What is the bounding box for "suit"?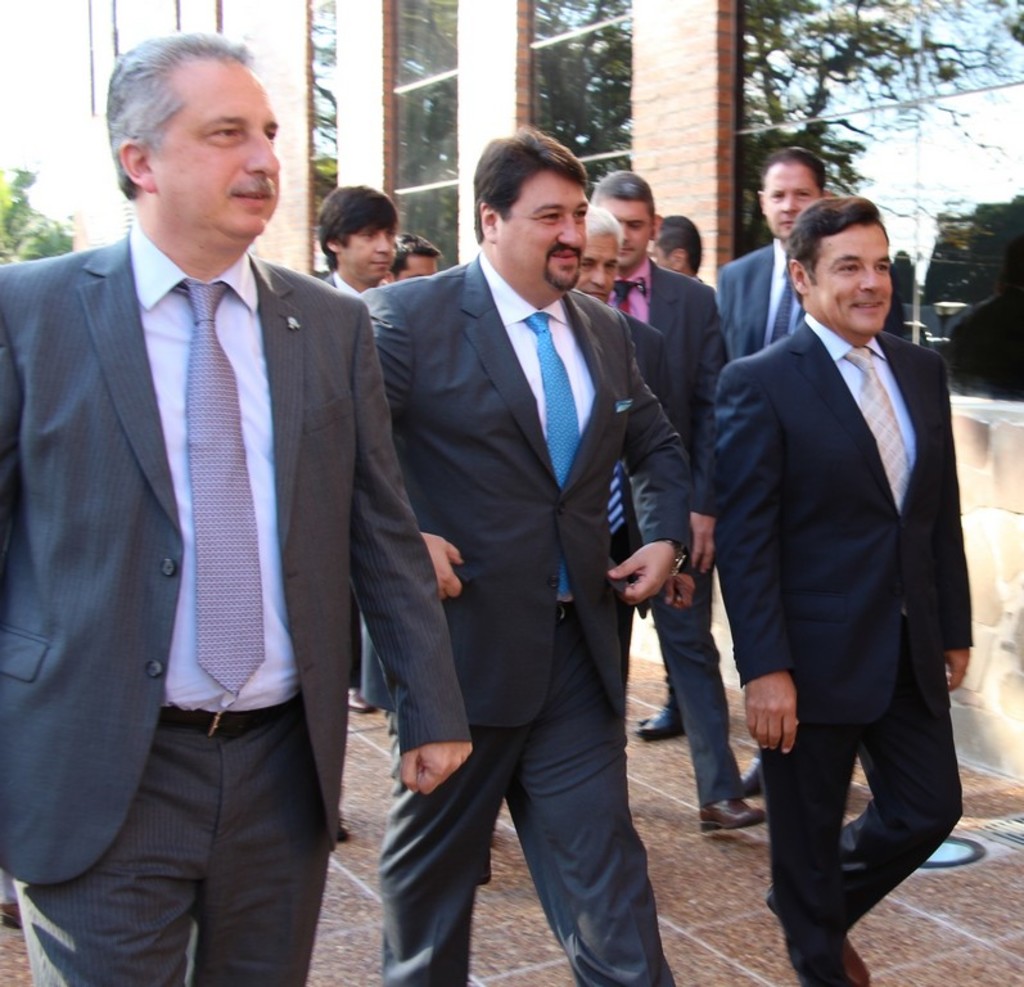
detection(711, 236, 806, 360).
